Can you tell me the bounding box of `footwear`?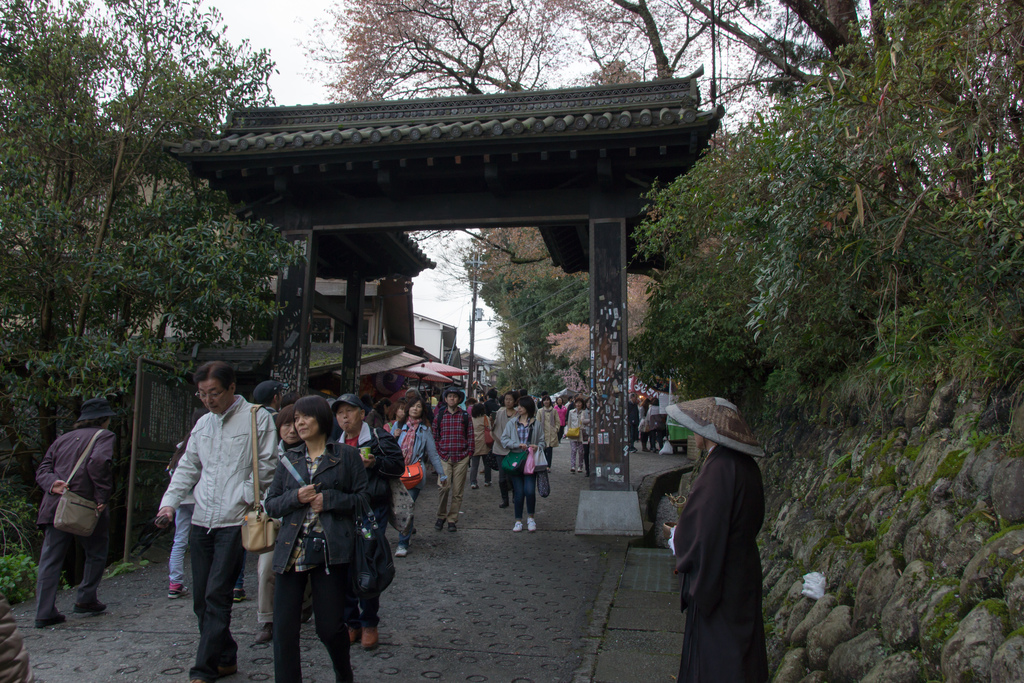
{"x1": 358, "y1": 620, "x2": 381, "y2": 647}.
